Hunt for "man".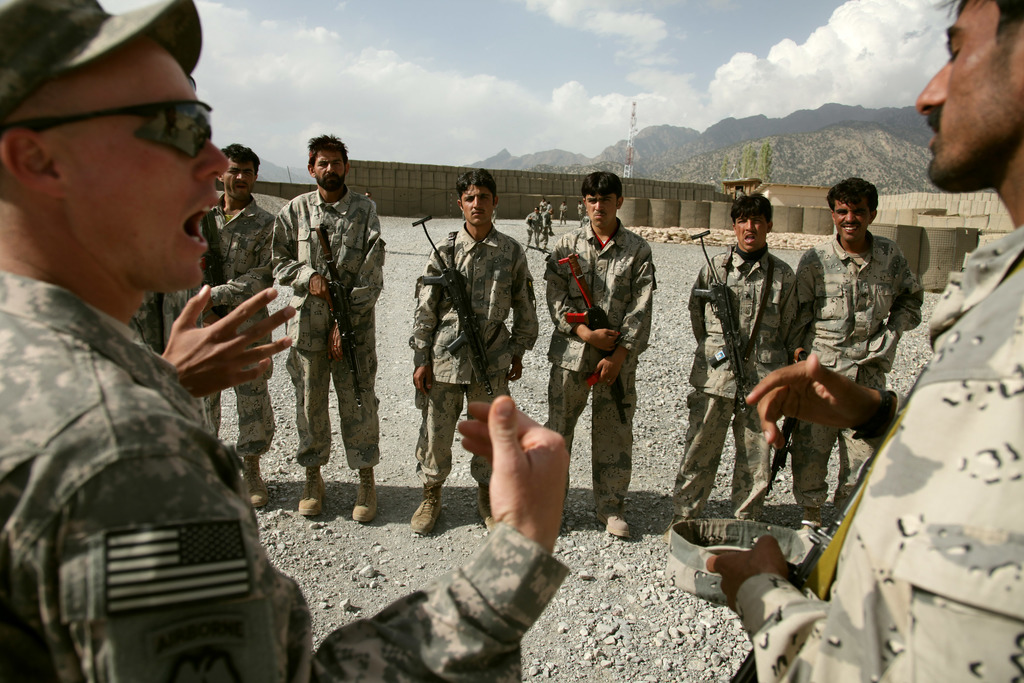
Hunted down at 670 193 796 520.
